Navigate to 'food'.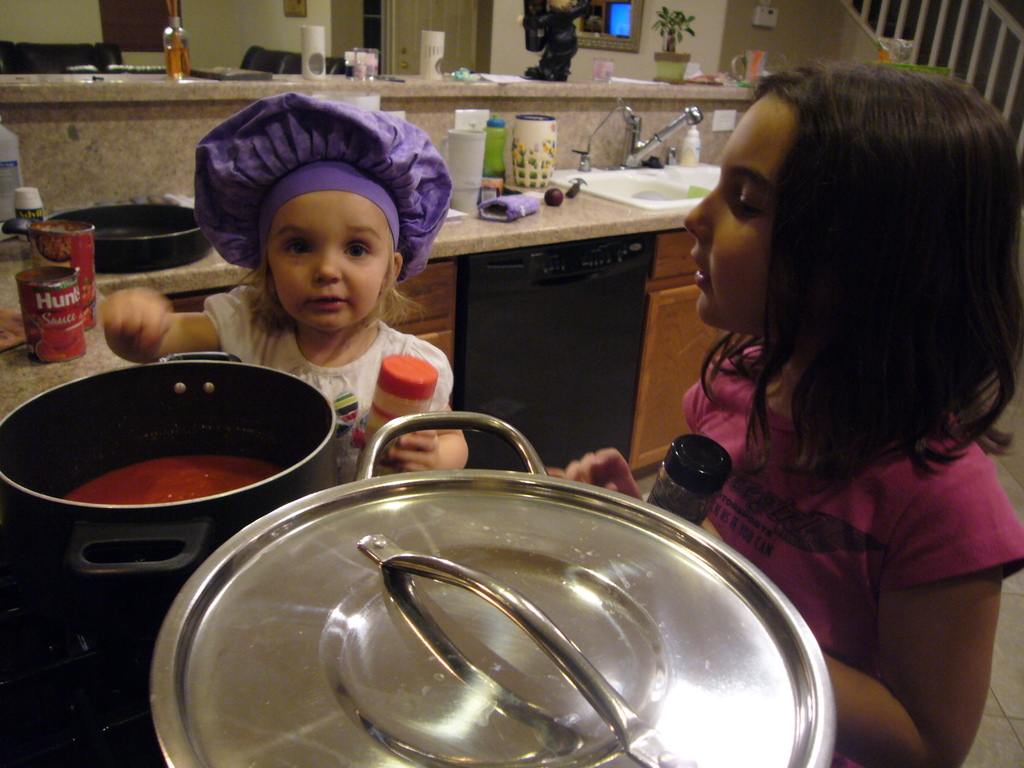
Navigation target: (left=58, top=454, right=292, bottom=500).
